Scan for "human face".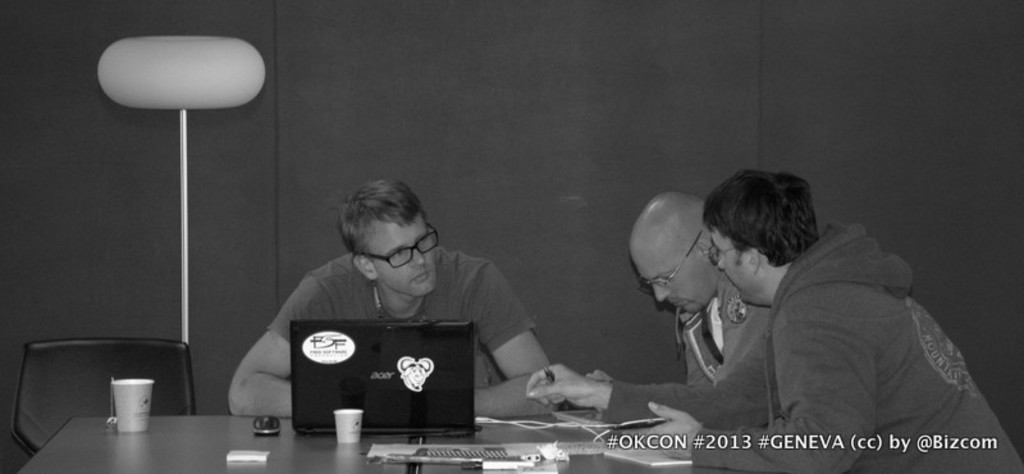
Scan result: 708,227,754,306.
